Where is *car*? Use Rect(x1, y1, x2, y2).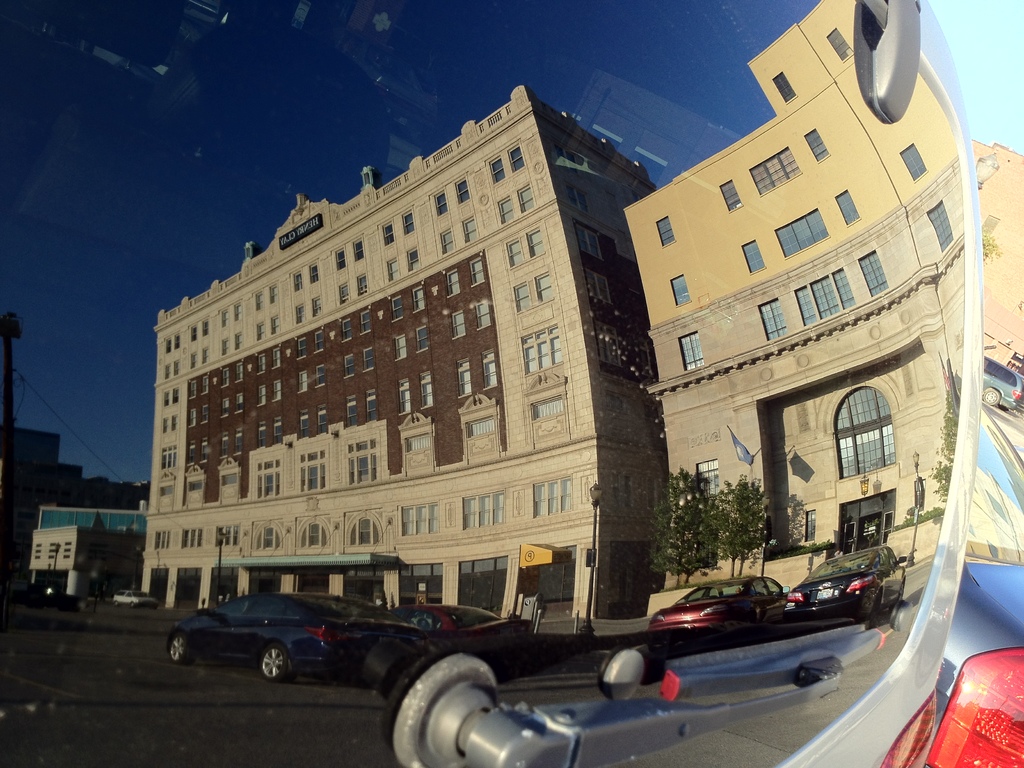
Rect(780, 549, 912, 623).
